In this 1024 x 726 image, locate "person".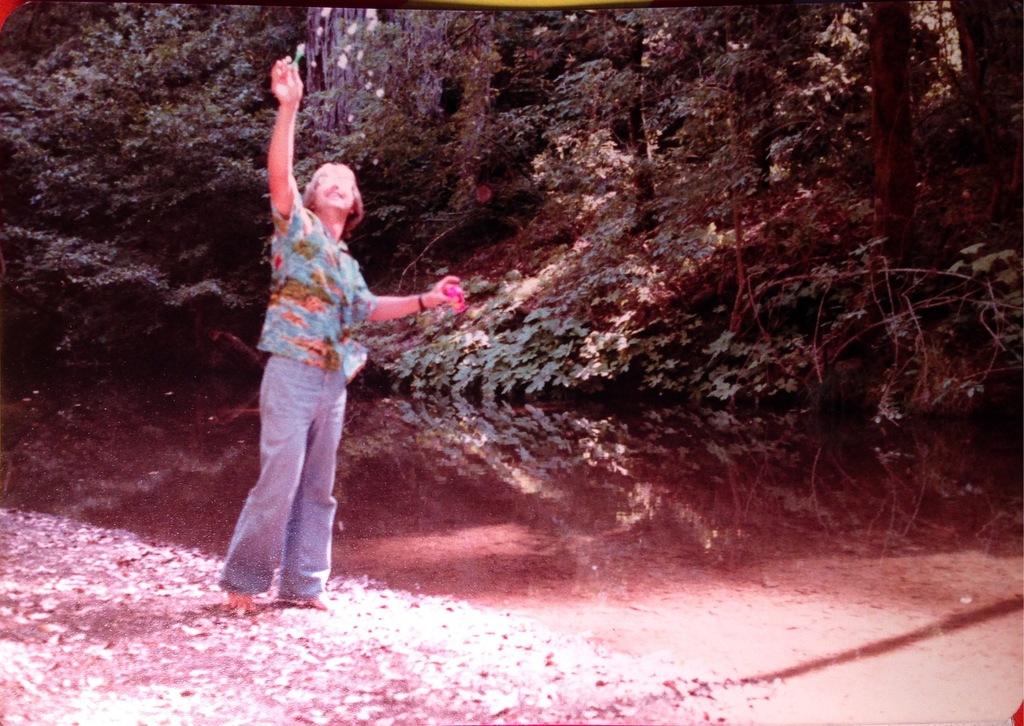
Bounding box: pyautogui.locateOnScreen(216, 98, 447, 614).
